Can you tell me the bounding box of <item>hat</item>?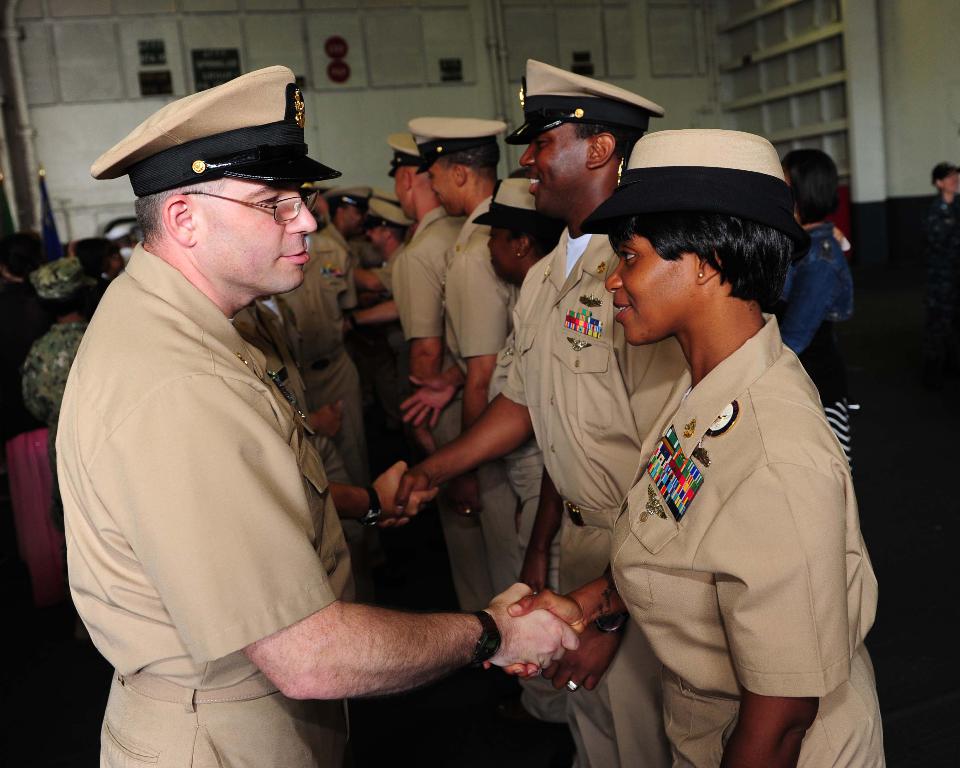
506:60:665:147.
